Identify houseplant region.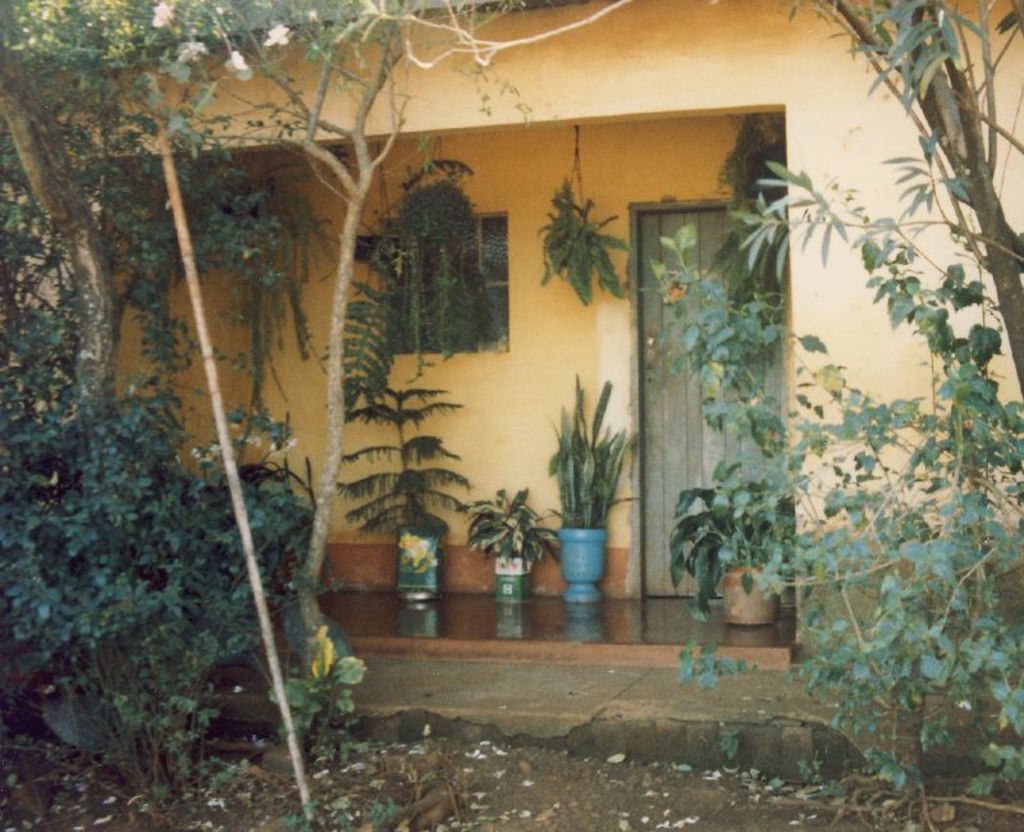
Region: bbox=(375, 156, 508, 380).
